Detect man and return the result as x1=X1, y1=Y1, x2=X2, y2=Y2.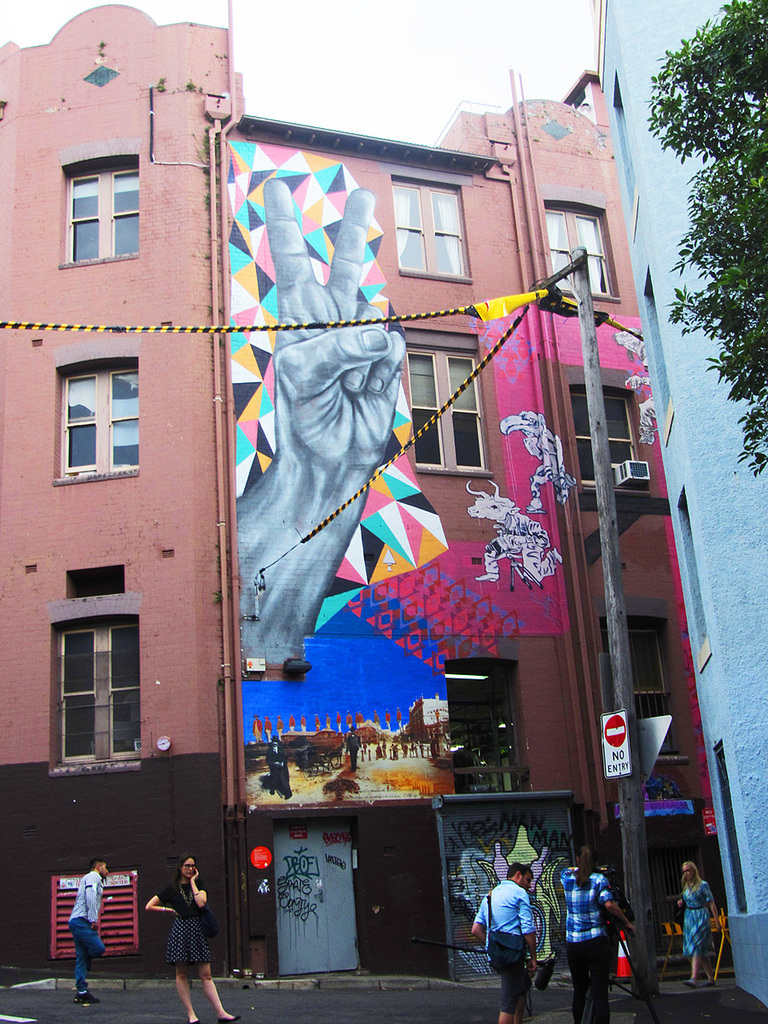
x1=463, y1=856, x2=538, y2=1023.
